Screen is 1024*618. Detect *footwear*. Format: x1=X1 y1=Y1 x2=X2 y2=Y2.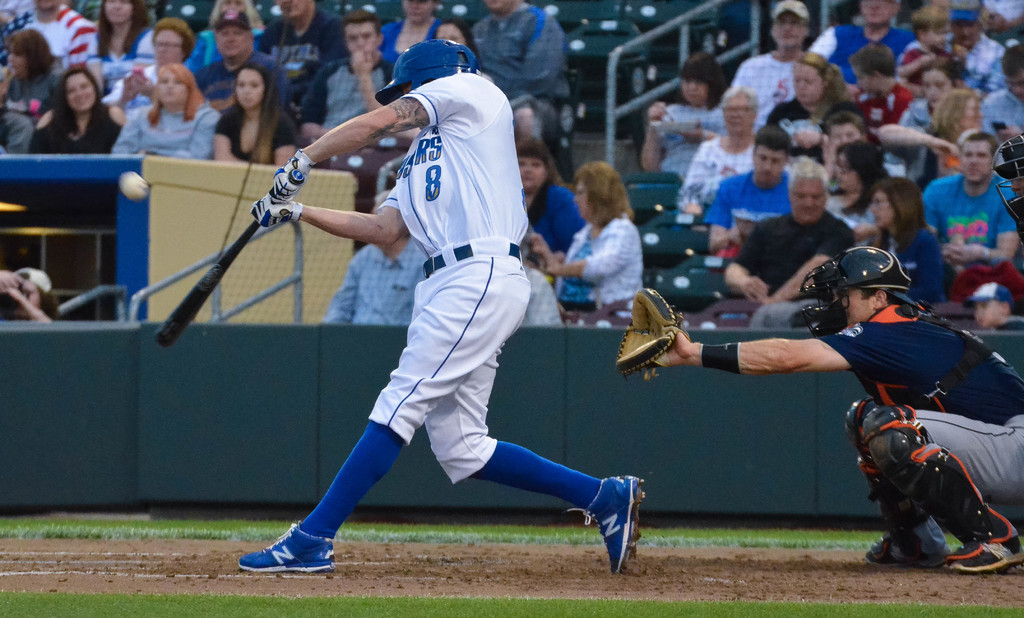
x1=243 y1=530 x2=340 y2=585.
